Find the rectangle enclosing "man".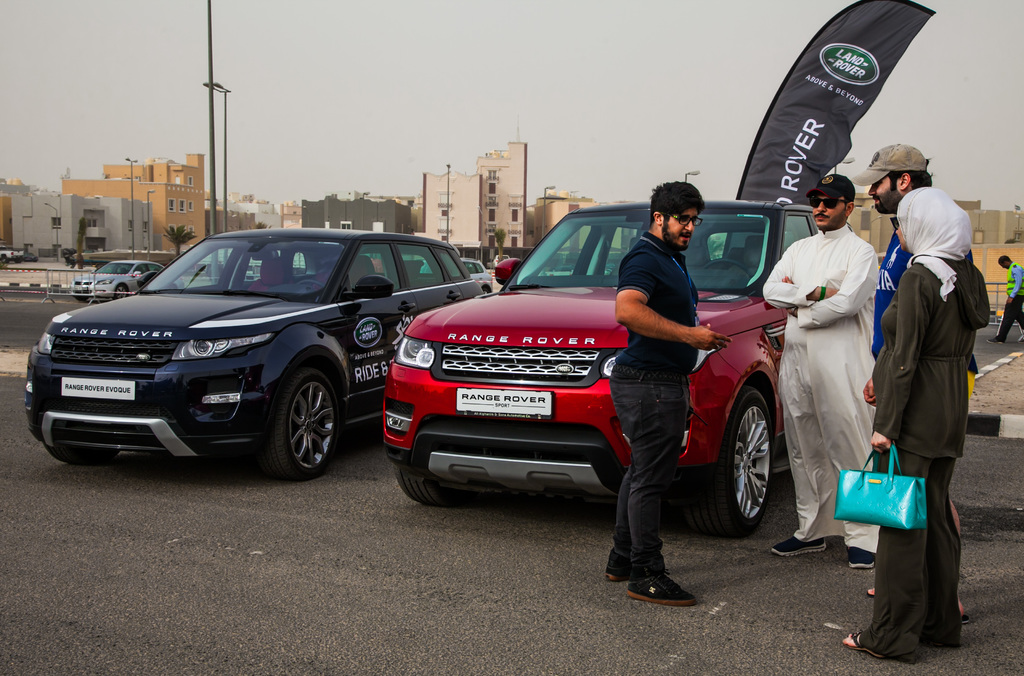
Rect(986, 252, 1023, 347).
